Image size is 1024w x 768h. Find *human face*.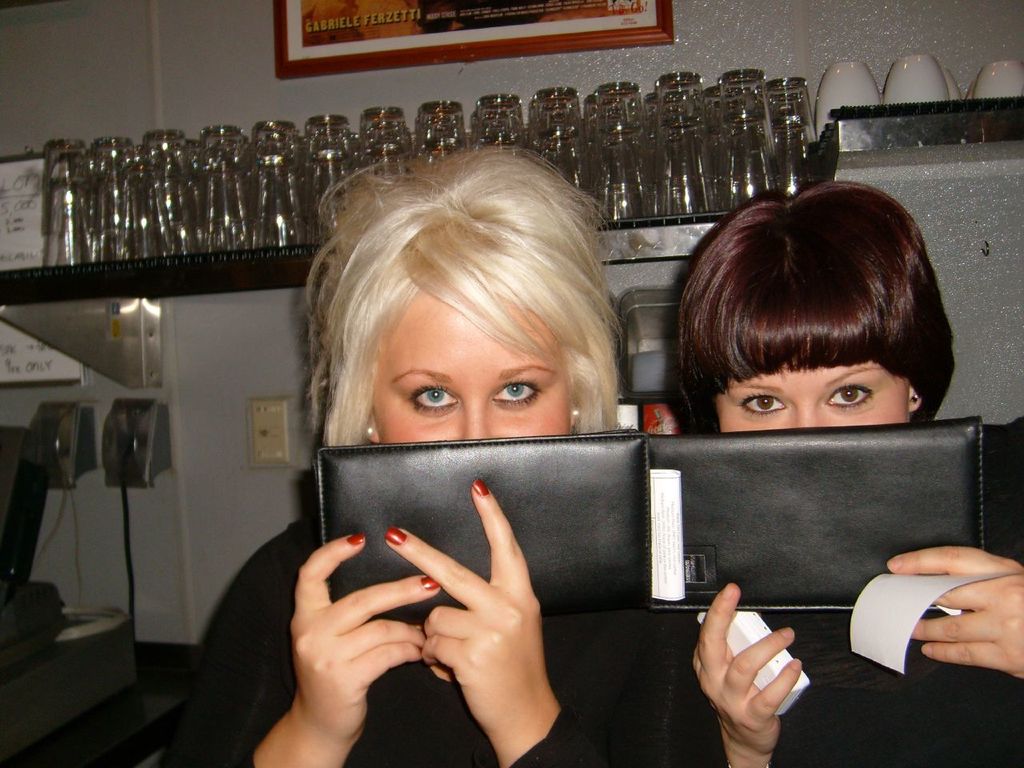
(718,370,915,430).
